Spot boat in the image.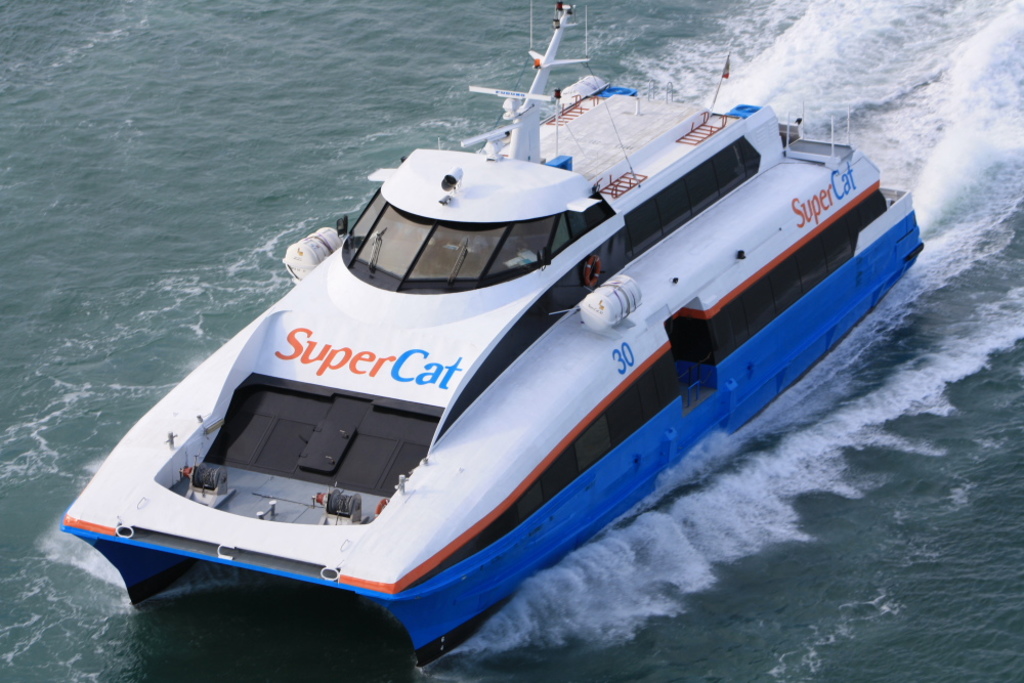
boat found at Rect(89, 38, 910, 611).
